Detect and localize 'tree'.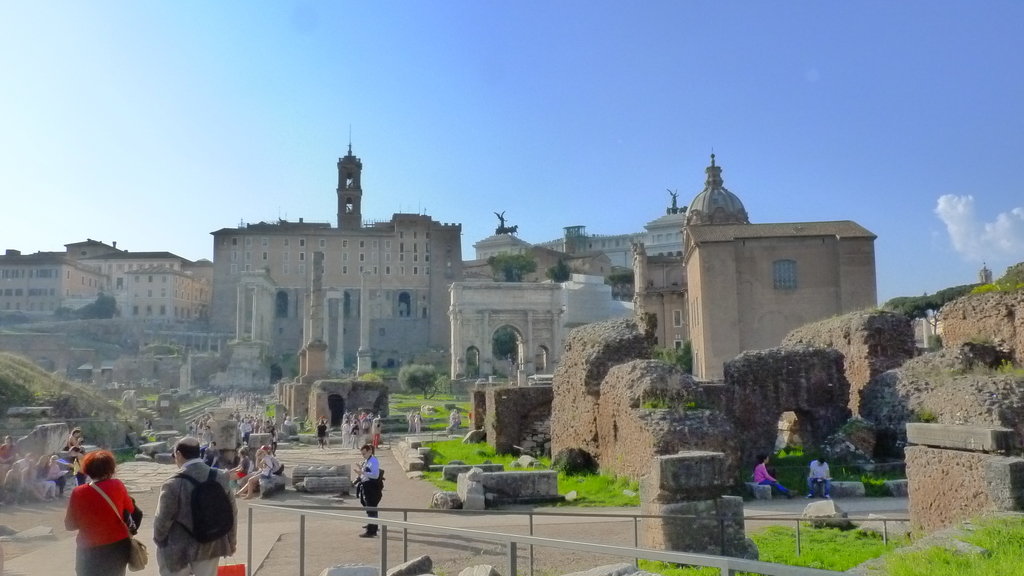
Localized at BBox(877, 281, 988, 339).
